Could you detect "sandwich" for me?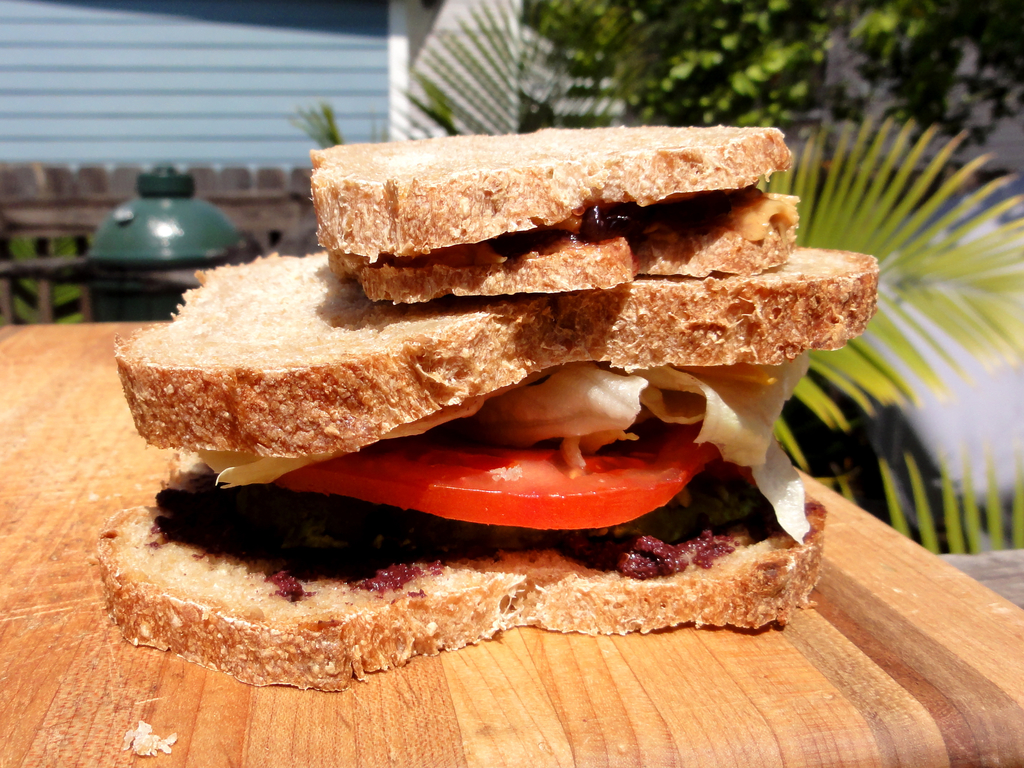
Detection result: x1=83, y1=118, x2=897, y2=700.
